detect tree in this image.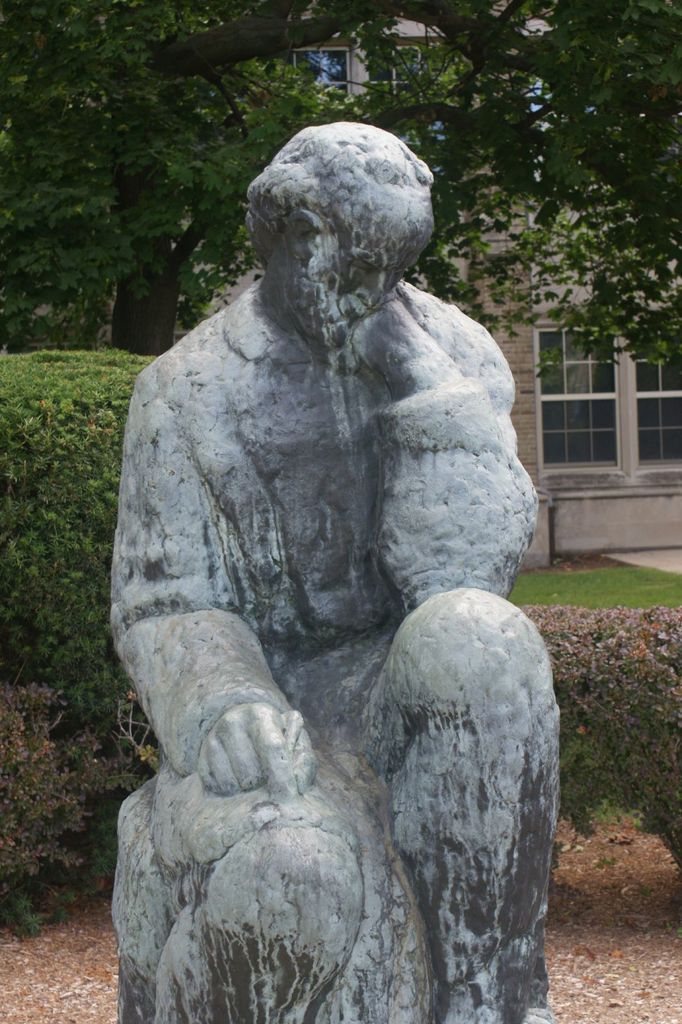
Detection: BBox(0, 0, 681, 385).
